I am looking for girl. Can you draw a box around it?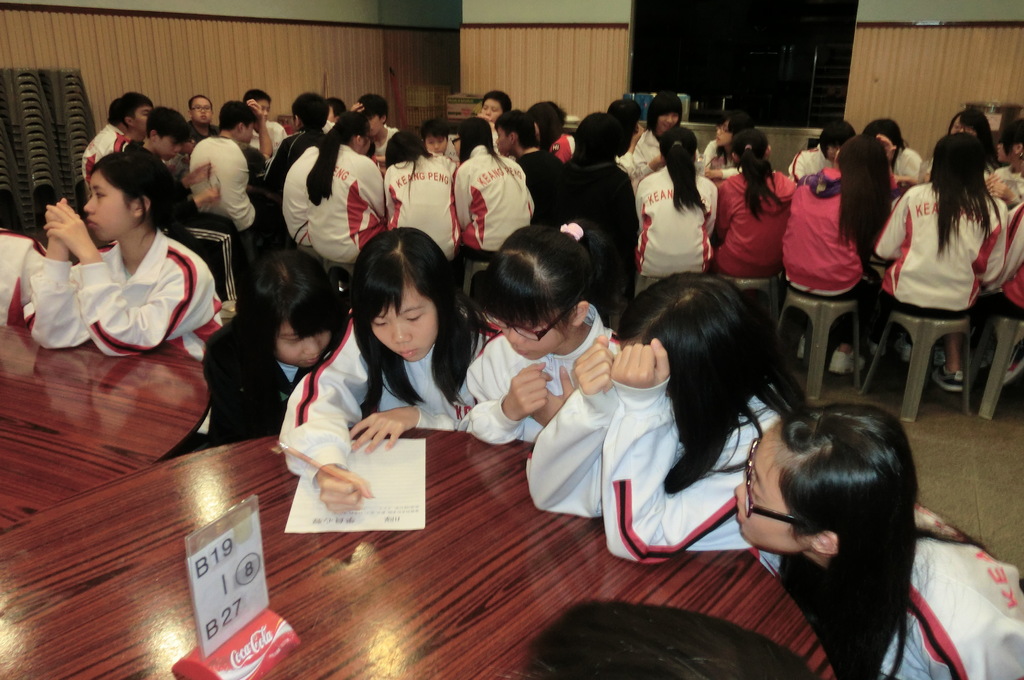
Sure, the bounding box is [728, 400, 1023, 679].
